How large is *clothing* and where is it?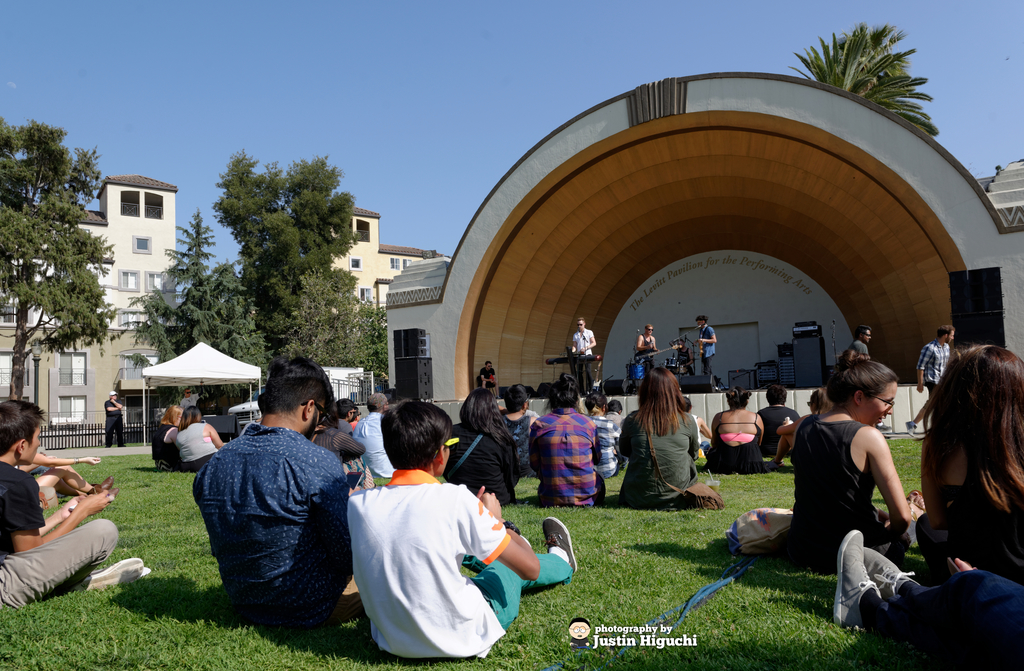
Bounding box: 440:418:522:506.
